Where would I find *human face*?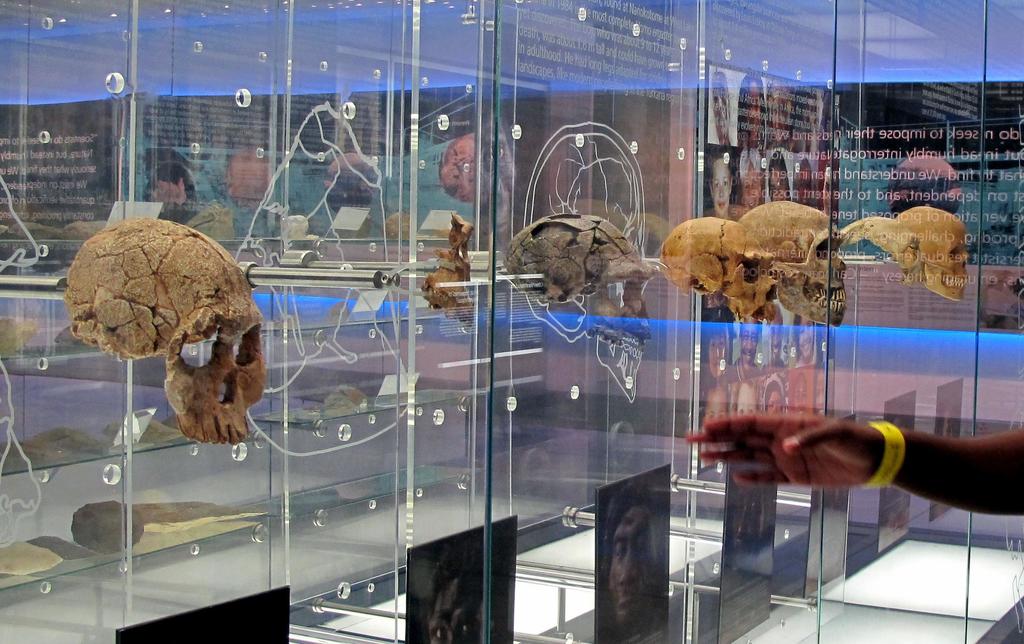
At bbox=(746, 81, 762, 133).
